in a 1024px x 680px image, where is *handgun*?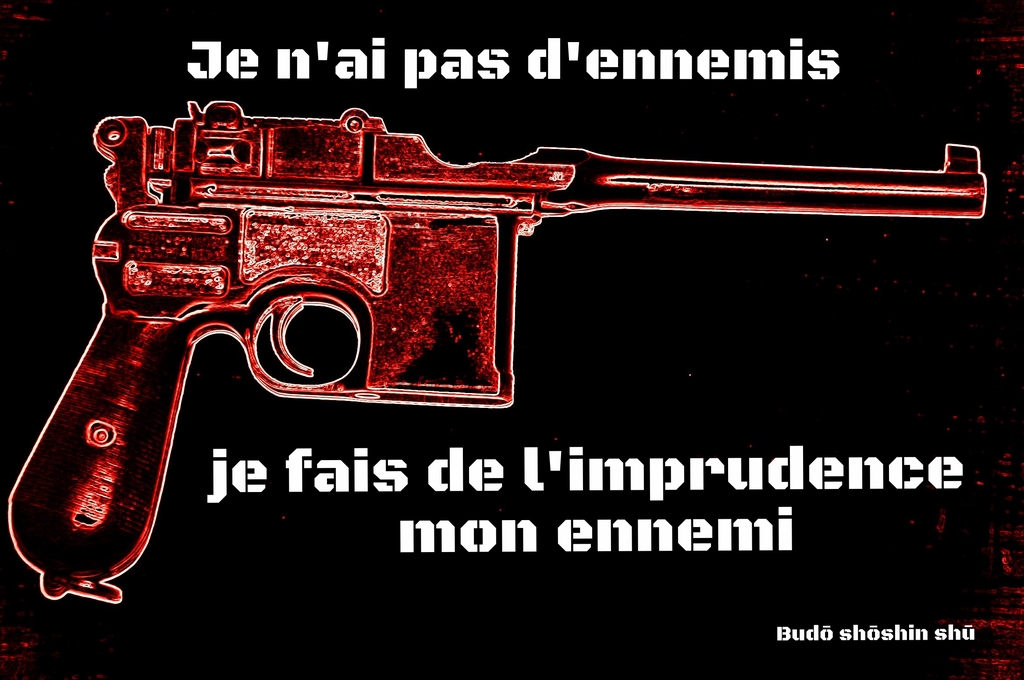
(x1=8, y1=100, x2=988, y2=606).
